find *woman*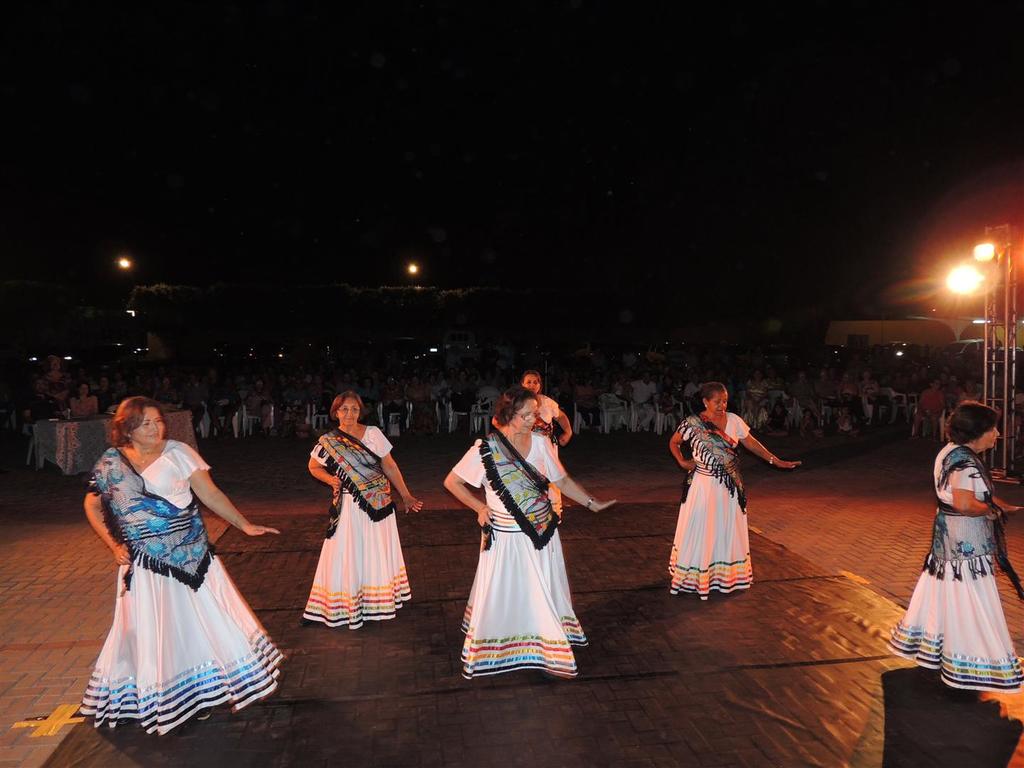
[left=663, top=378, right=804, bottom=604]
